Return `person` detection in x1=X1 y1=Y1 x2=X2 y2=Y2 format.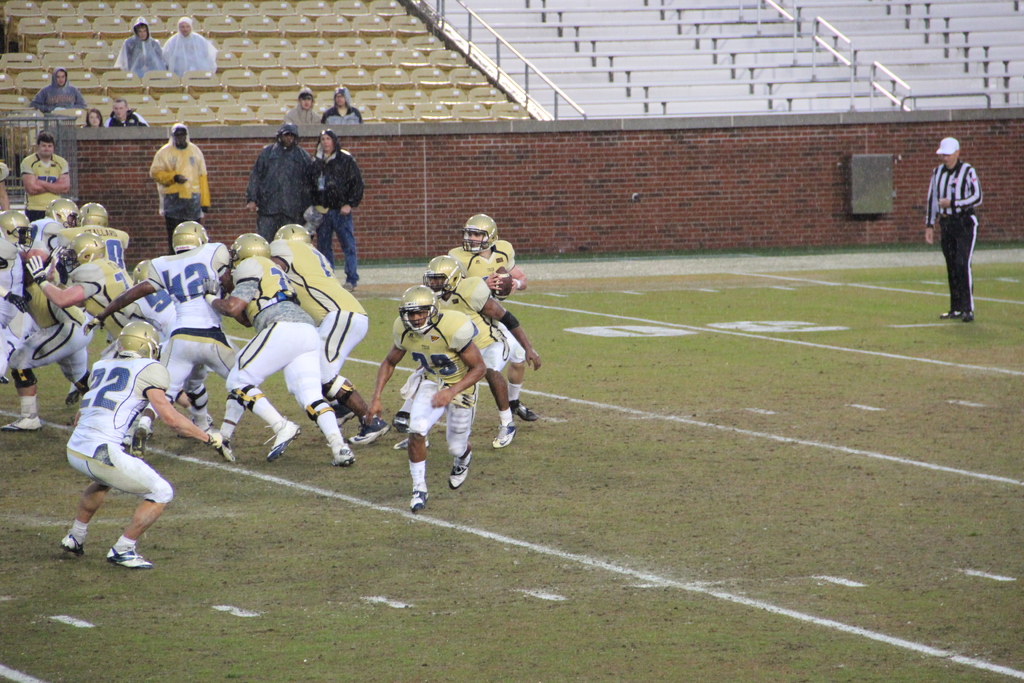
x1=0 y1=157 x2=12 y2=210.
